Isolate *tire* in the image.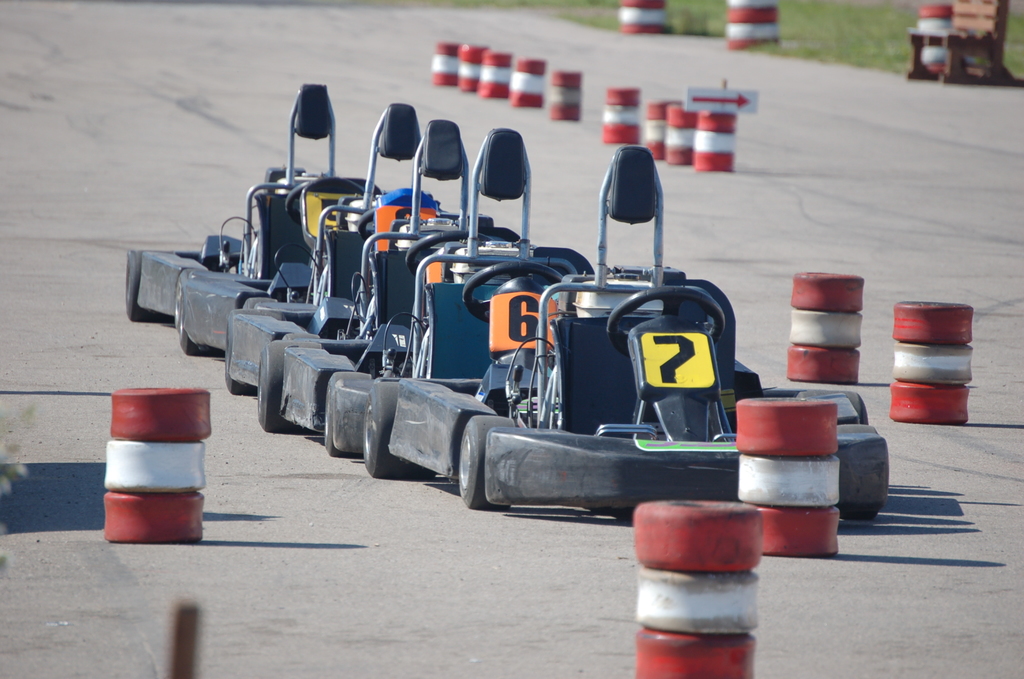
Isolated region: crop(621, 10, 669, 24).
